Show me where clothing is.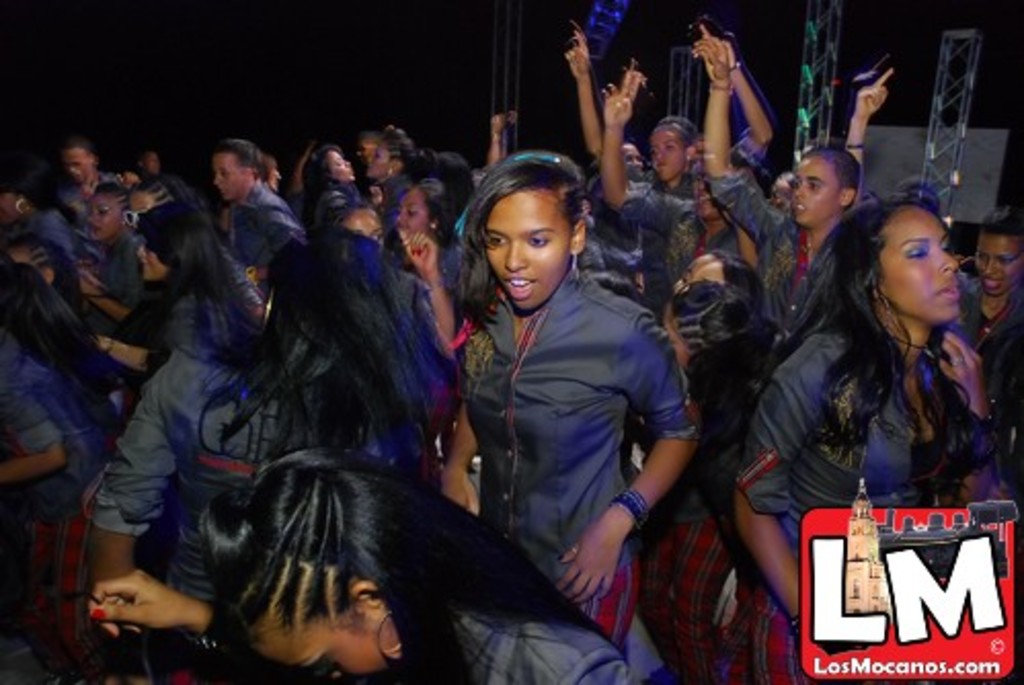
clothing is at bbox=[437, 209, 700, 628].
